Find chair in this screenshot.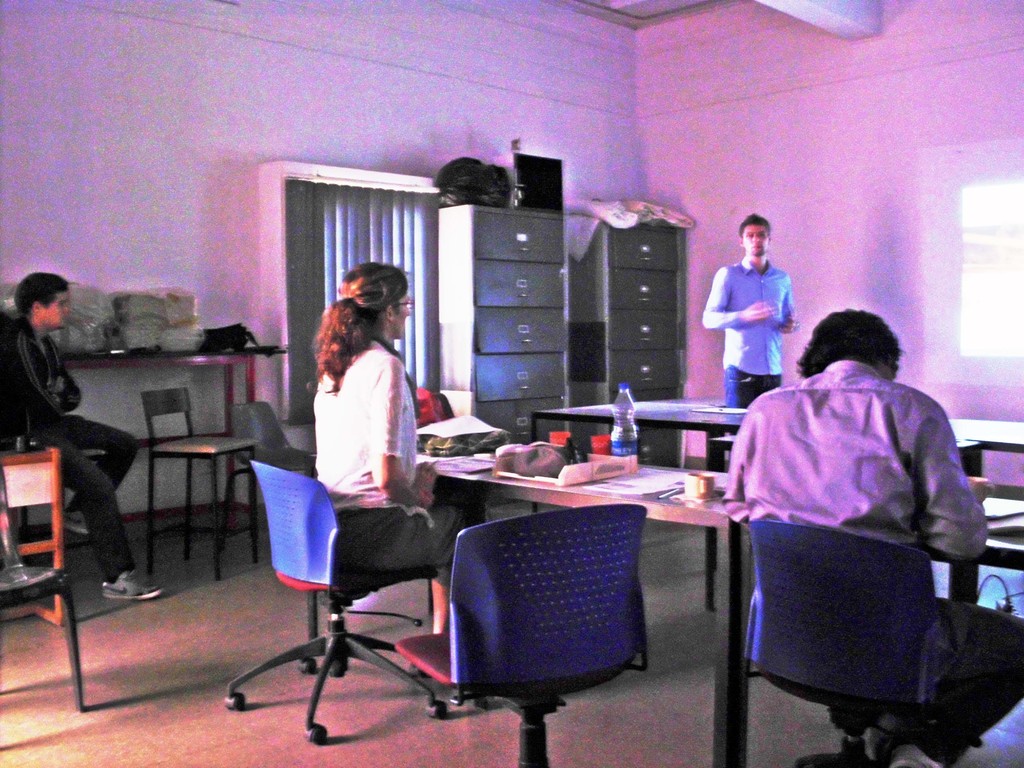
The bounding box for chair is [739,517,1002,767].
